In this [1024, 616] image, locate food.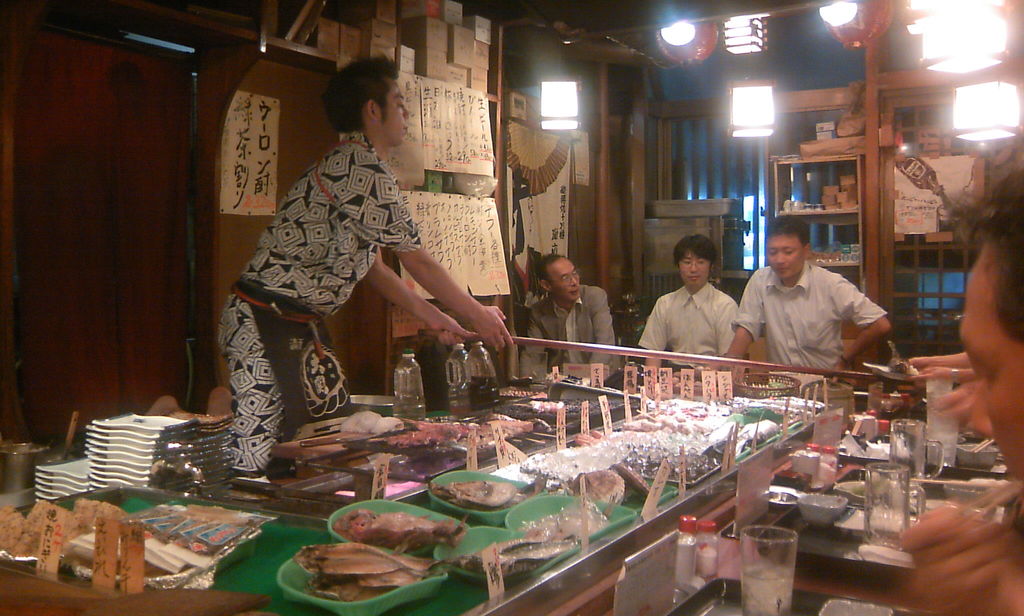
Bounding box: 330/505/476/551.
